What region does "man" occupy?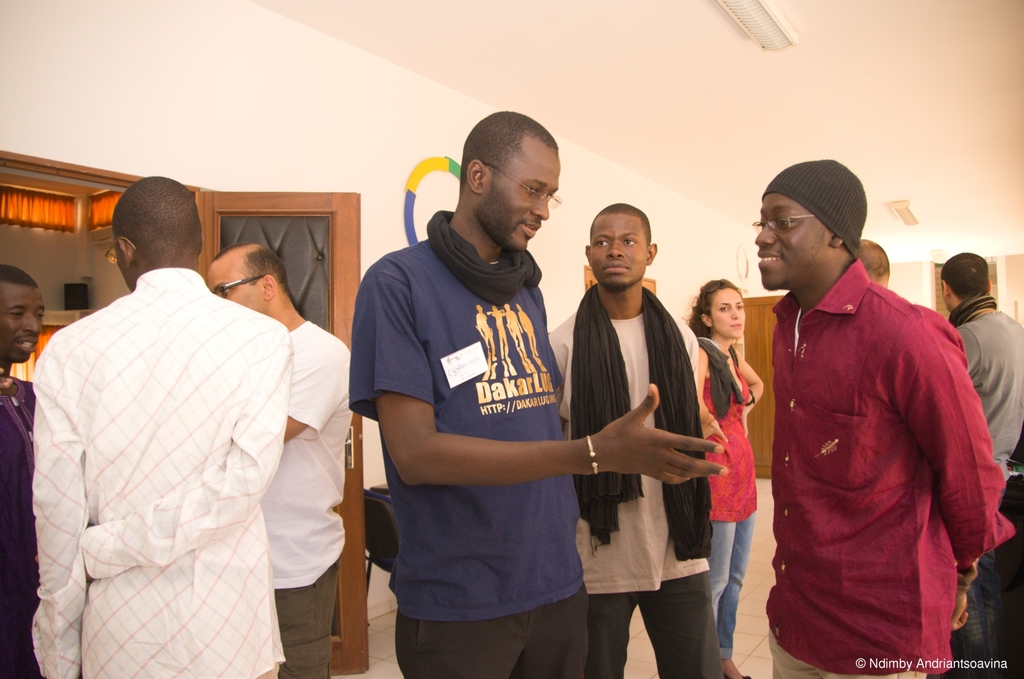
[left=751, top=154, right=993, bottom=678].
